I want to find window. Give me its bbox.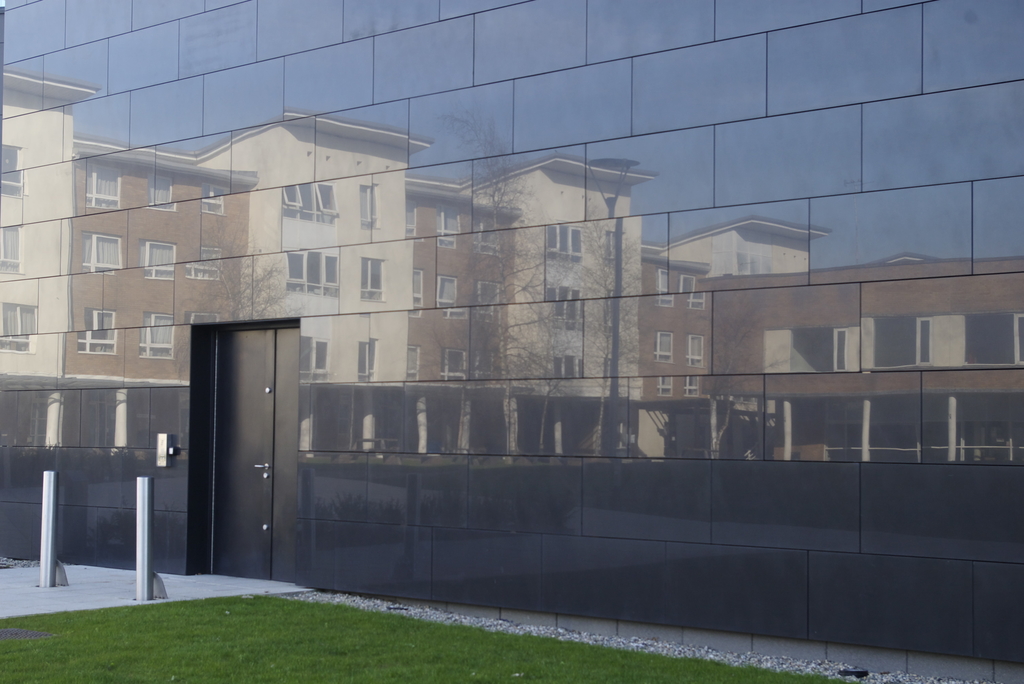
[left=80, top=231, right=123, bottom=274].
